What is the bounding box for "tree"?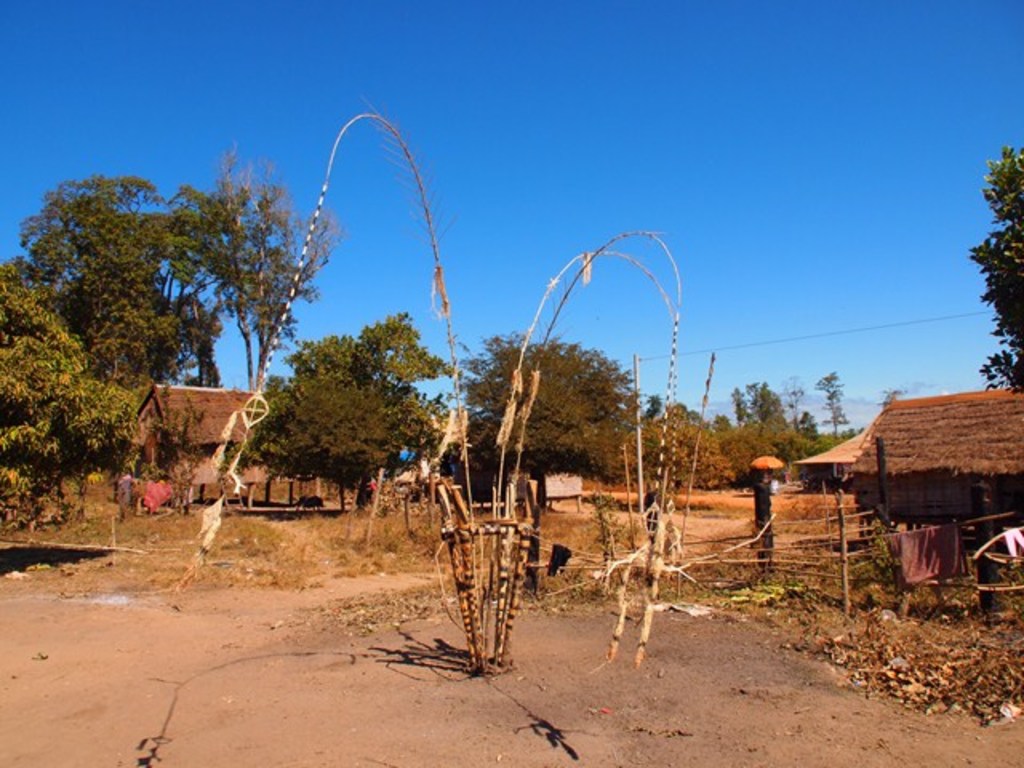
detection(432, 314, 653, 486).
